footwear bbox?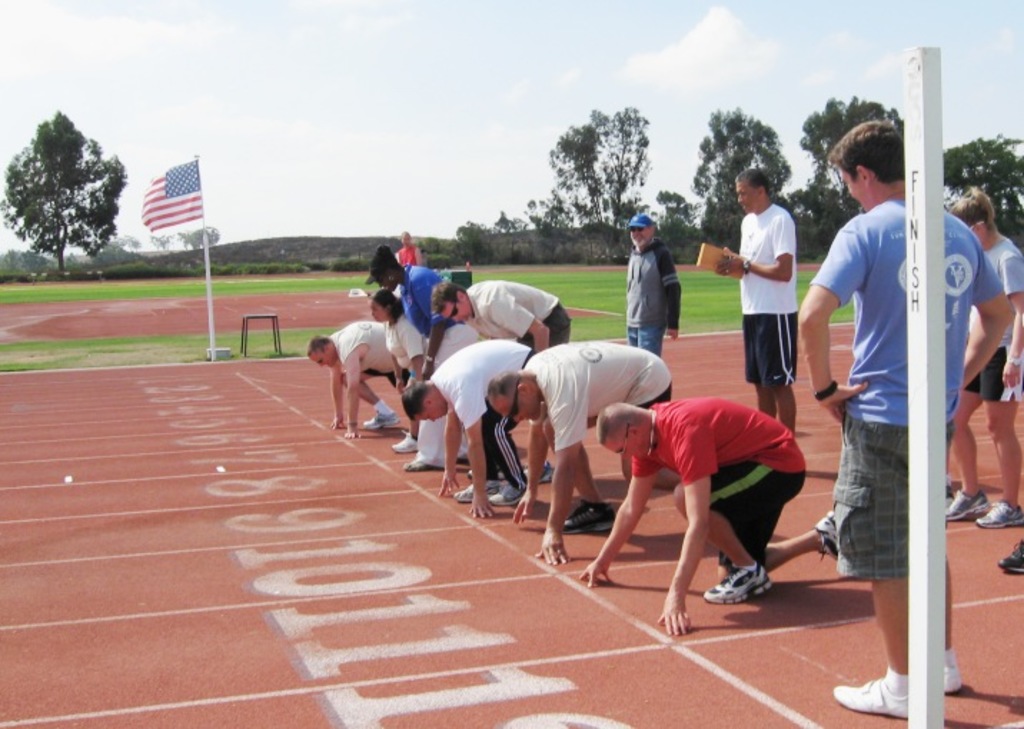
{"x1": 455, "y1": 443, "x2": 469, "y2": 462}
